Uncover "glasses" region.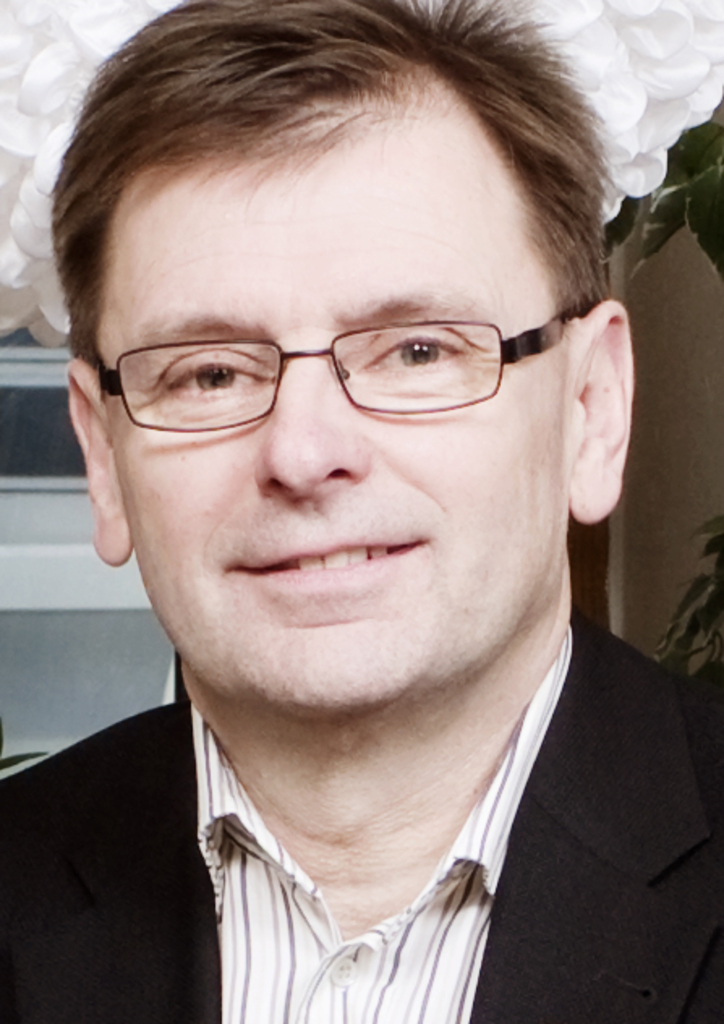
Uncovered: crop(81, 285, 599, 426).
